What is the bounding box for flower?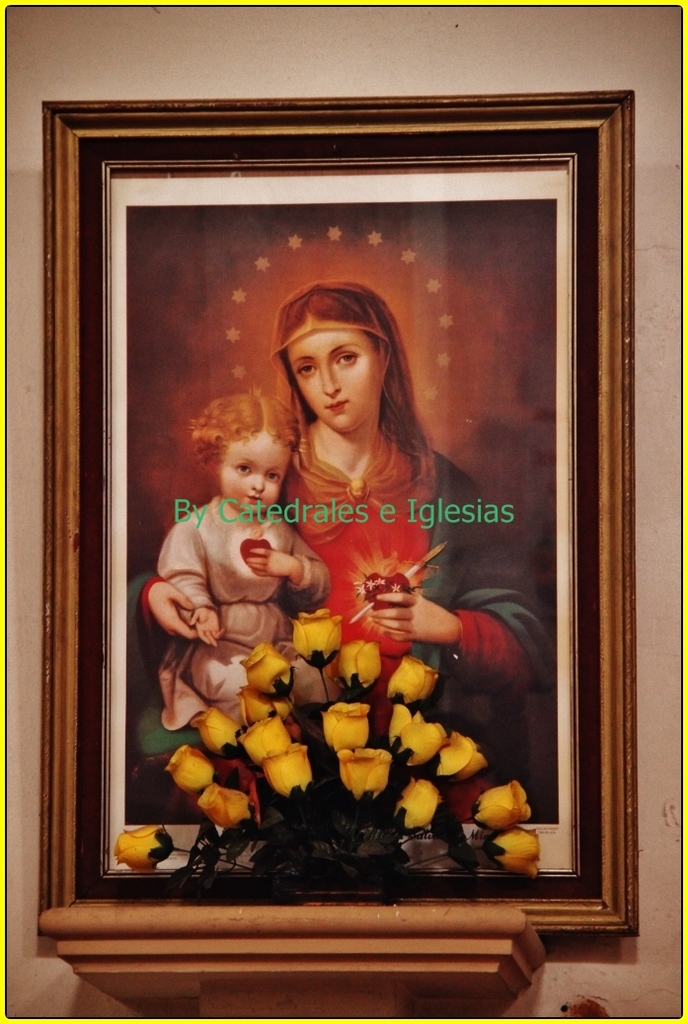
<bbox>385, 649, 441, 710</bbox>.
